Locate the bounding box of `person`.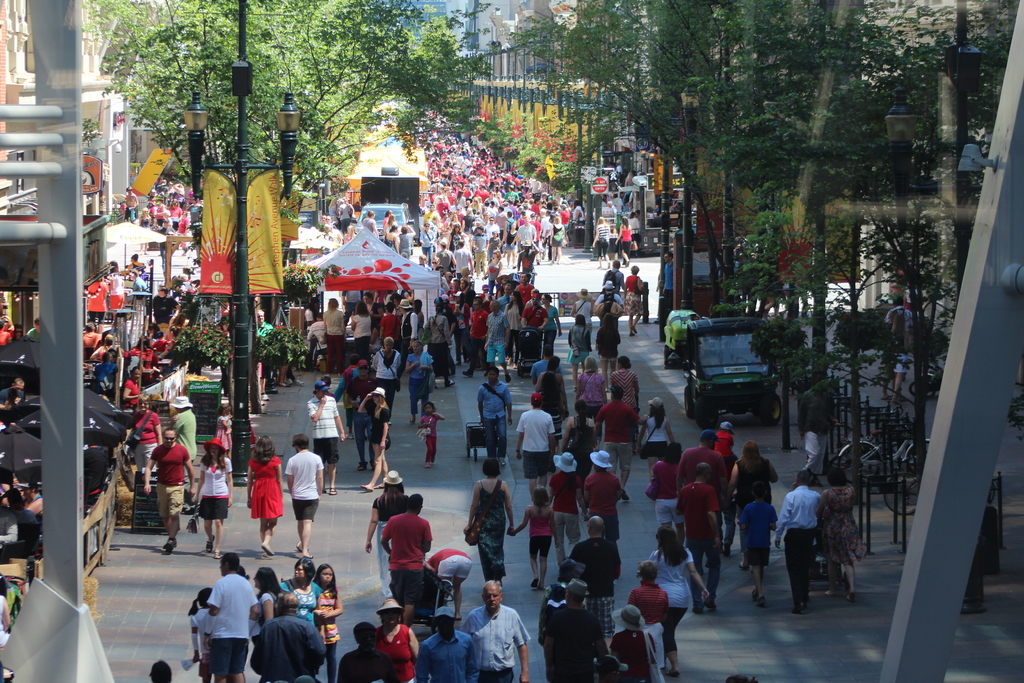
Bounding box: pyautogui.locateOnScreen(145, 427, 196, 549).
